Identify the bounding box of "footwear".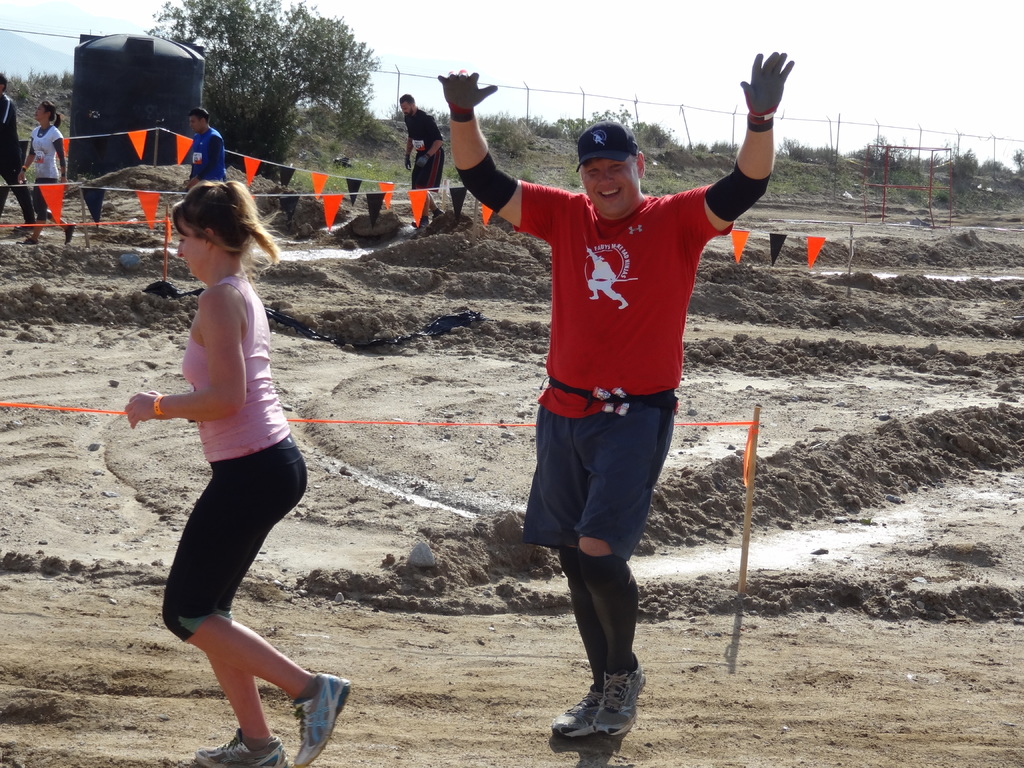
[left=292, top=671, right=352, bottom=767].
